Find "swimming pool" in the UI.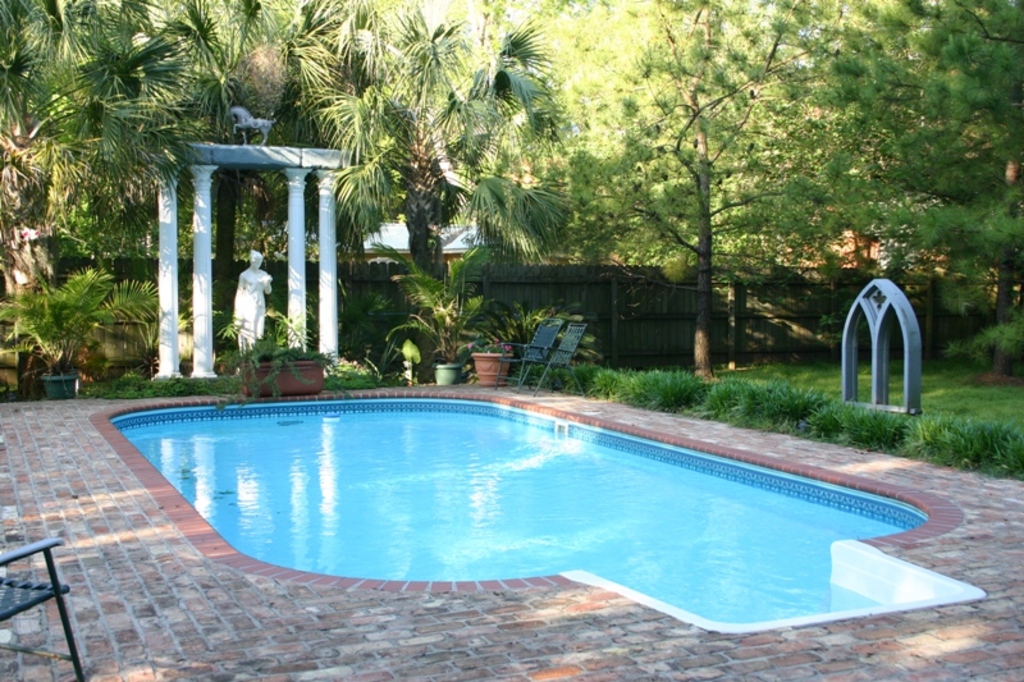
UI element at <region>51, 374, 964, 642</region>.
